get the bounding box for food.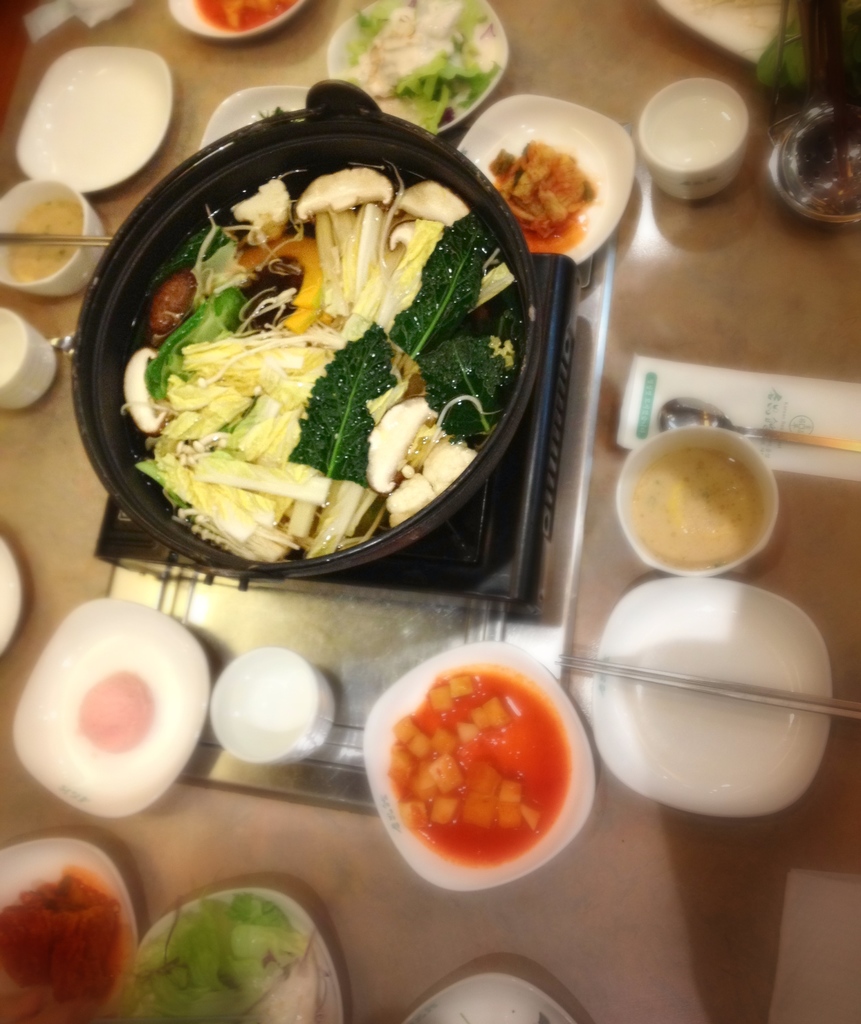
crop(484, 137, 596, 254).
